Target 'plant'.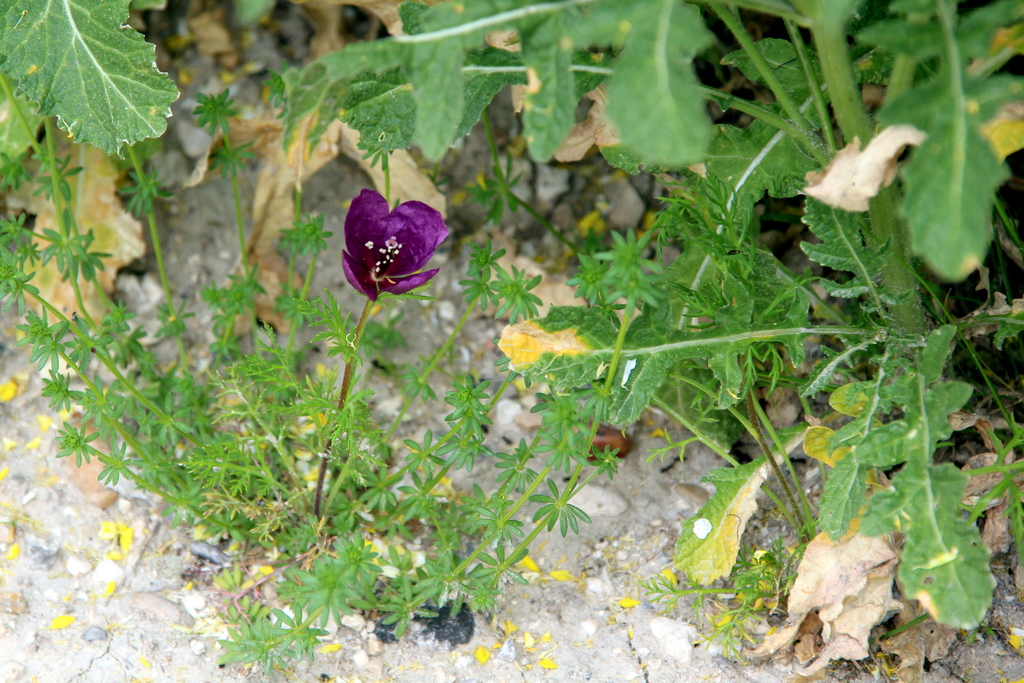
Target region: pyautogui.locateOnScreen(275, 0, 1023, 629).
